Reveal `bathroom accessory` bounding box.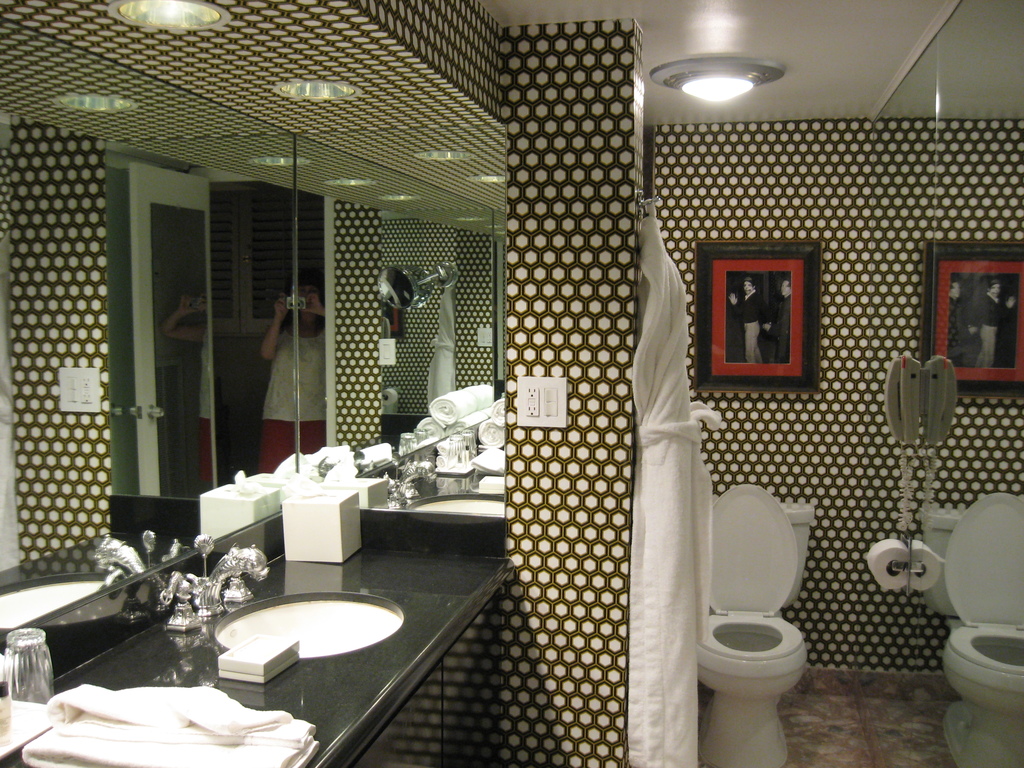
Revealed: detection(211, 586, 399, 667).
